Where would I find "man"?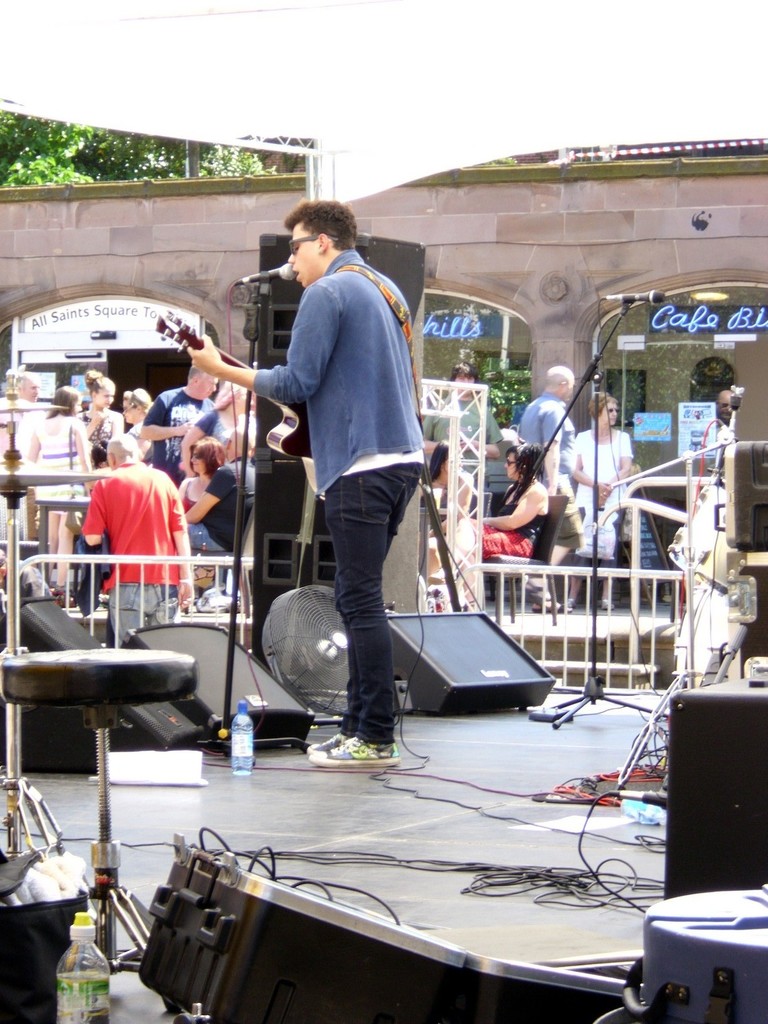
At rect(518, 363, 584, 572).
